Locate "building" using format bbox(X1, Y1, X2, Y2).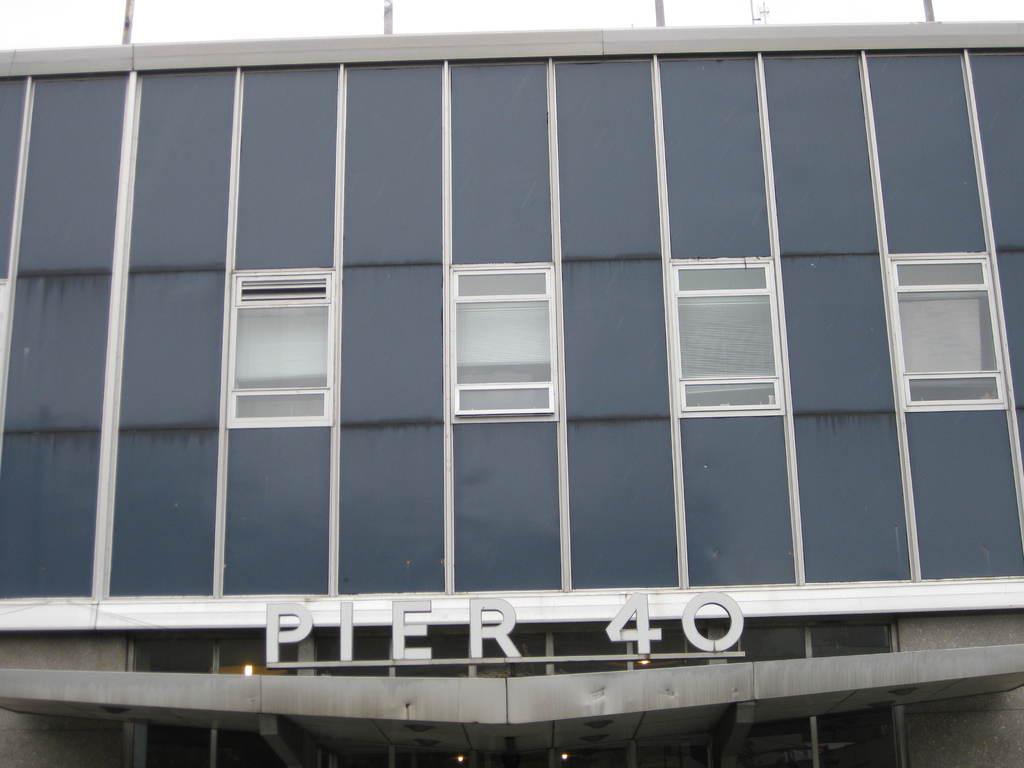
bbox(0, 1, 1023, 767).
